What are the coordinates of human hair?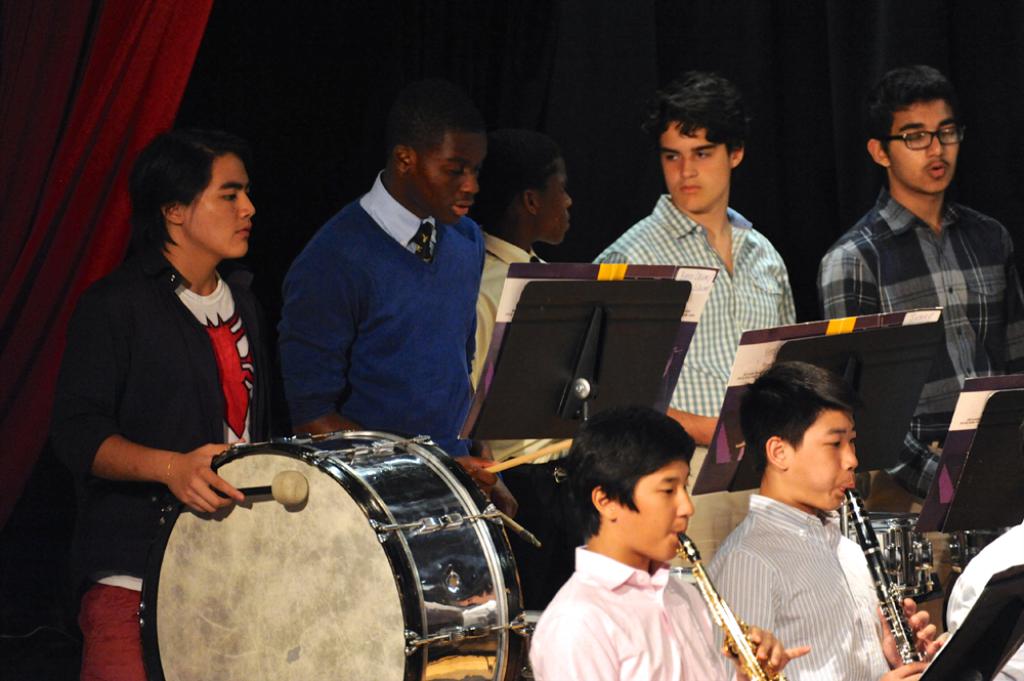
125 126 247 258.
